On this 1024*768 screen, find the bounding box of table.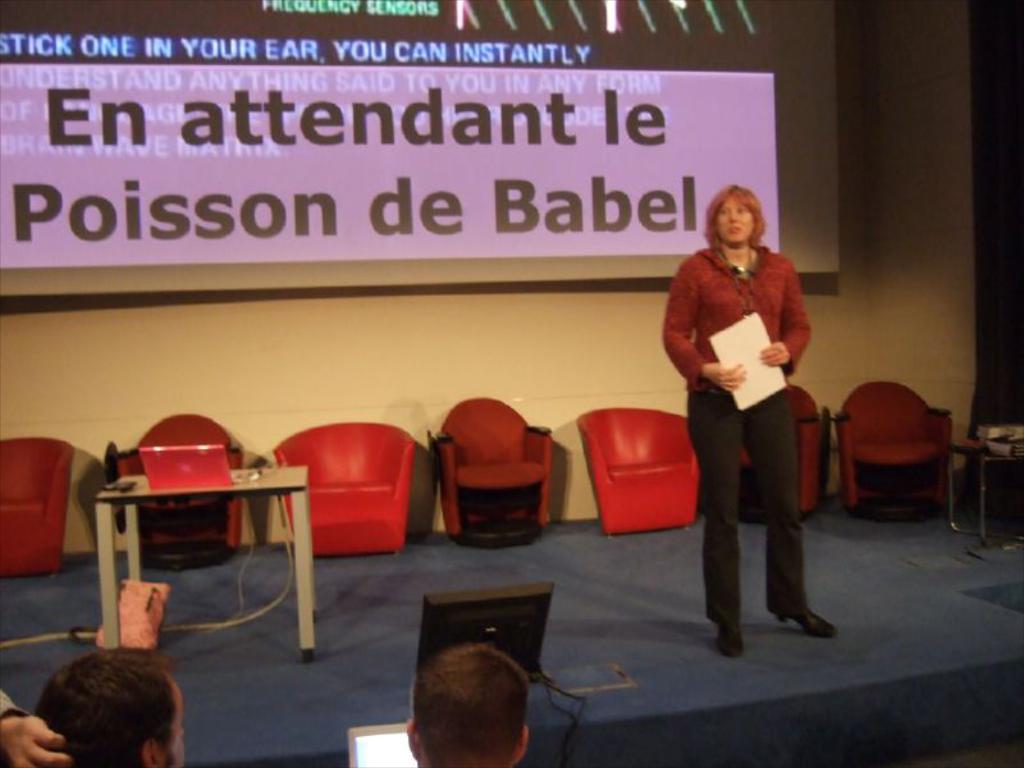
Bounding box: {"x1": 947, "y1": 433, "x2": 1023, "y2": 545}.
